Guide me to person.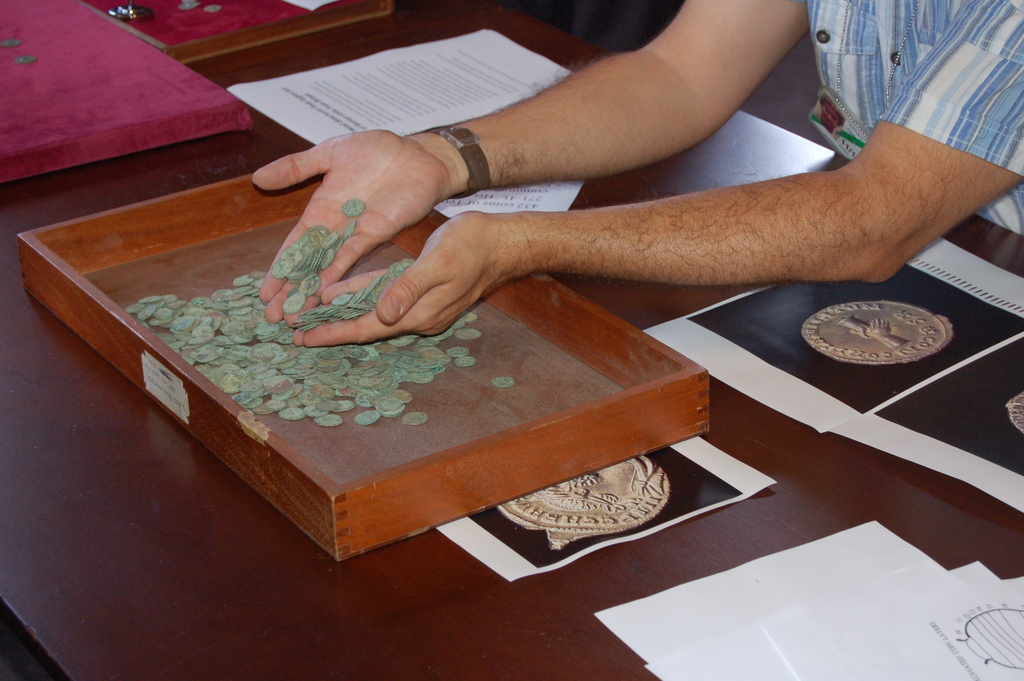
Guidance: bbox=[251, 0, 1023, 349].
